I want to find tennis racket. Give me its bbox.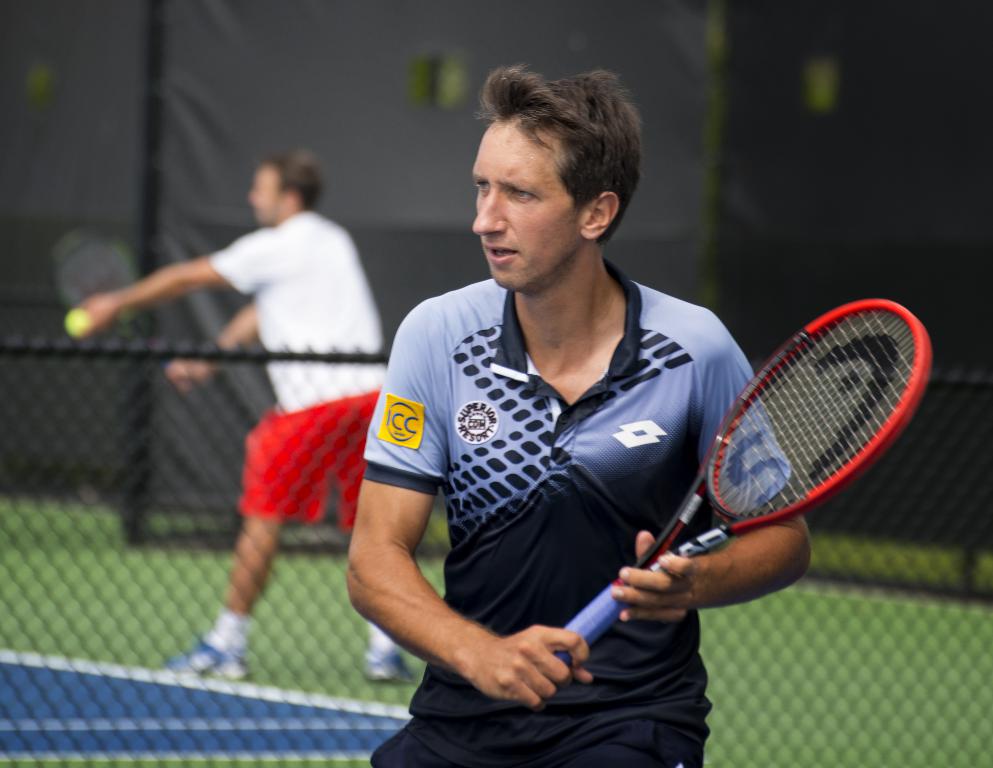
<bbox>557, 296, 928, 665</bbox>.
